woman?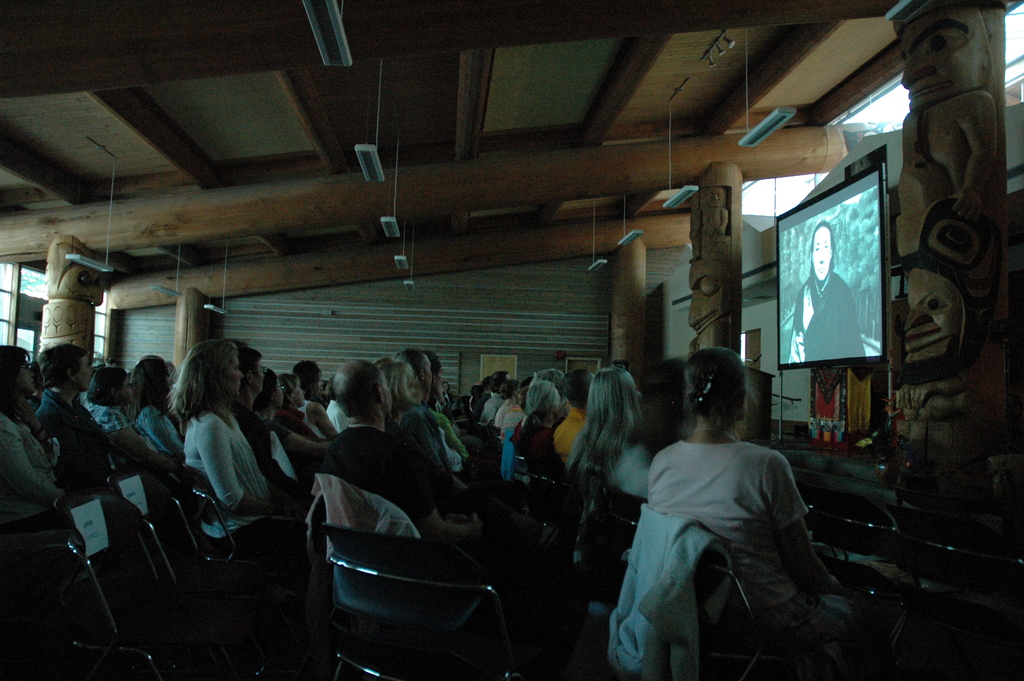
<box>89,368,129,426</box>
